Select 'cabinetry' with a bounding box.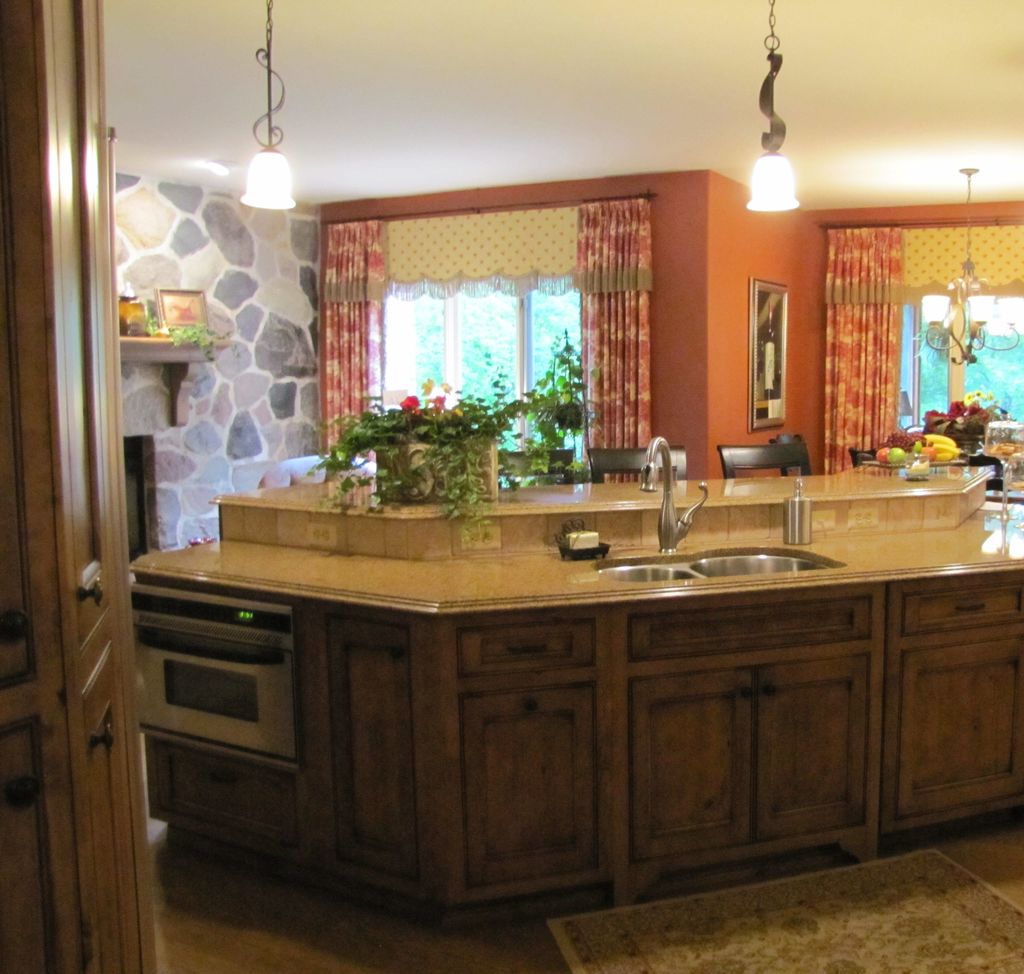
x1=327 y1=614 x2=617 y2=920.
